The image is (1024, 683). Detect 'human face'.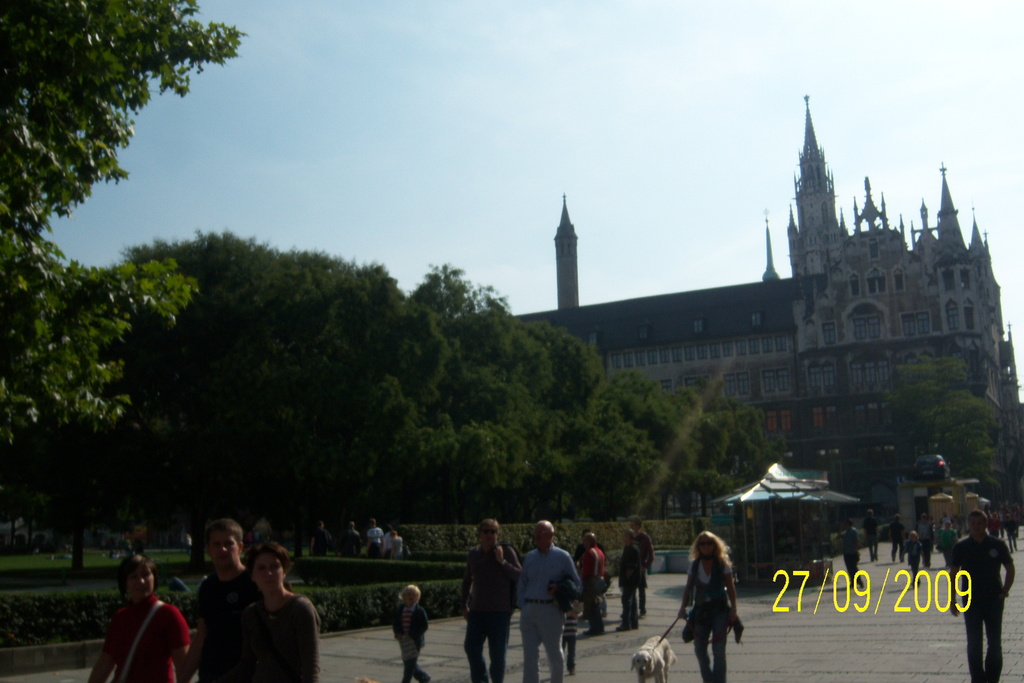
Detection: 251, 552, 287, 595.
